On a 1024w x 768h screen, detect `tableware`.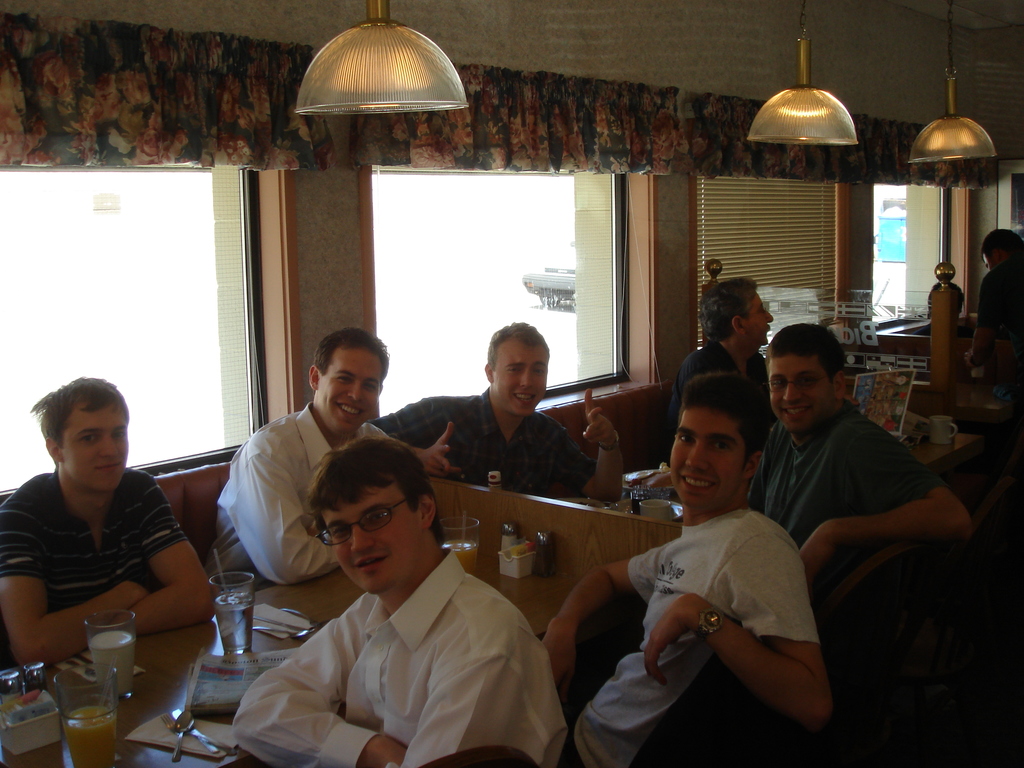
<box>51,661,123,767</box>.
